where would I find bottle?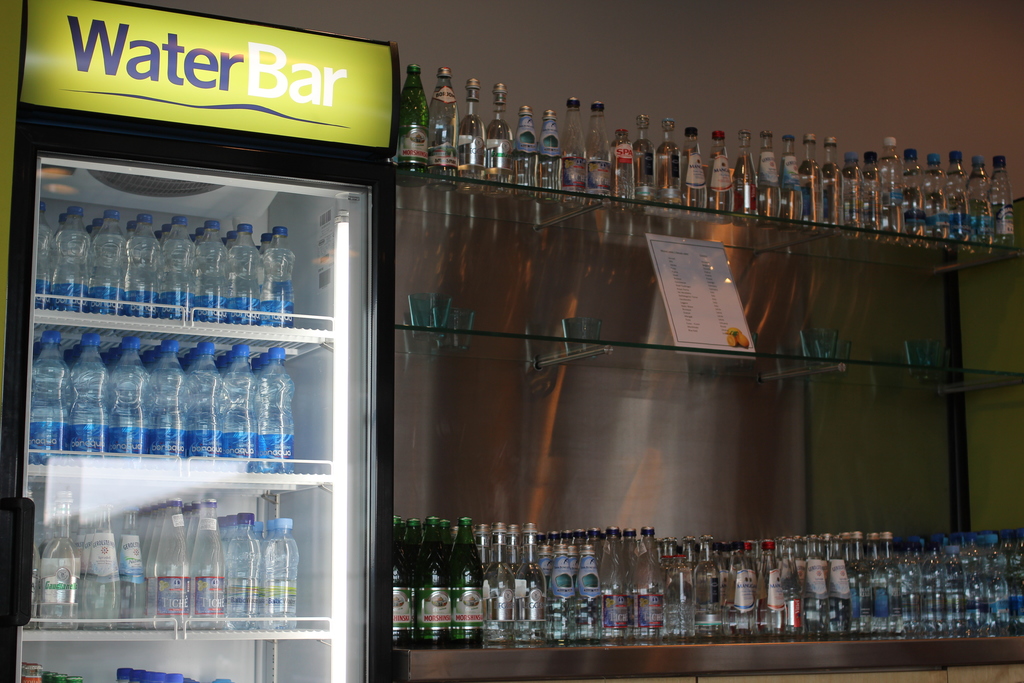
At 68/333/105/466.
